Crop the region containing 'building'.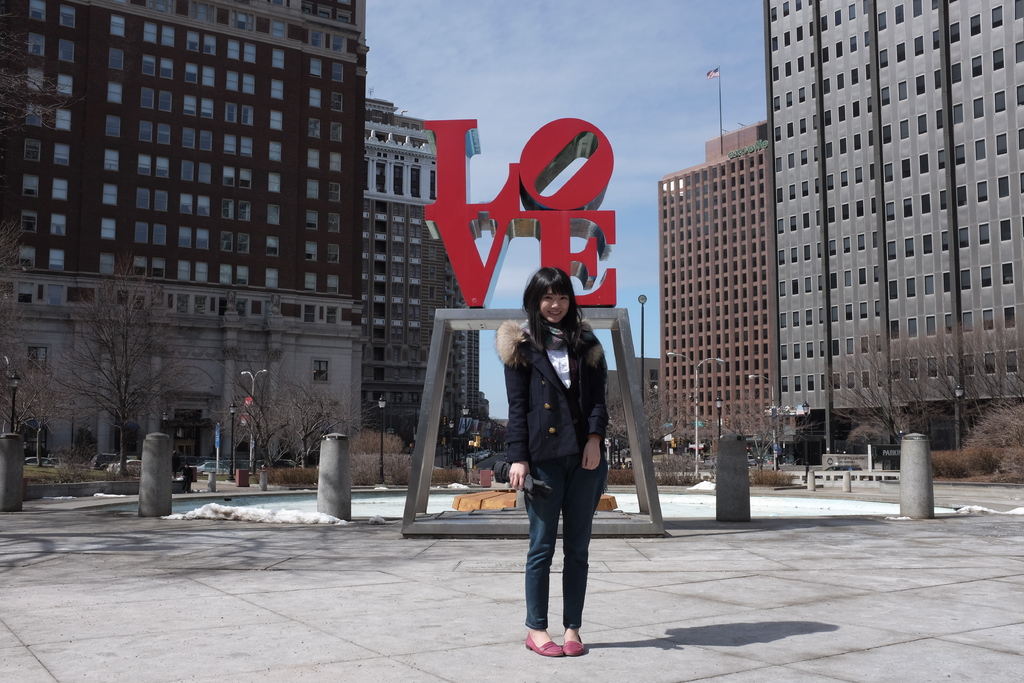
Crop region: <bbox>606, 358, 663, 449</bbox>.
